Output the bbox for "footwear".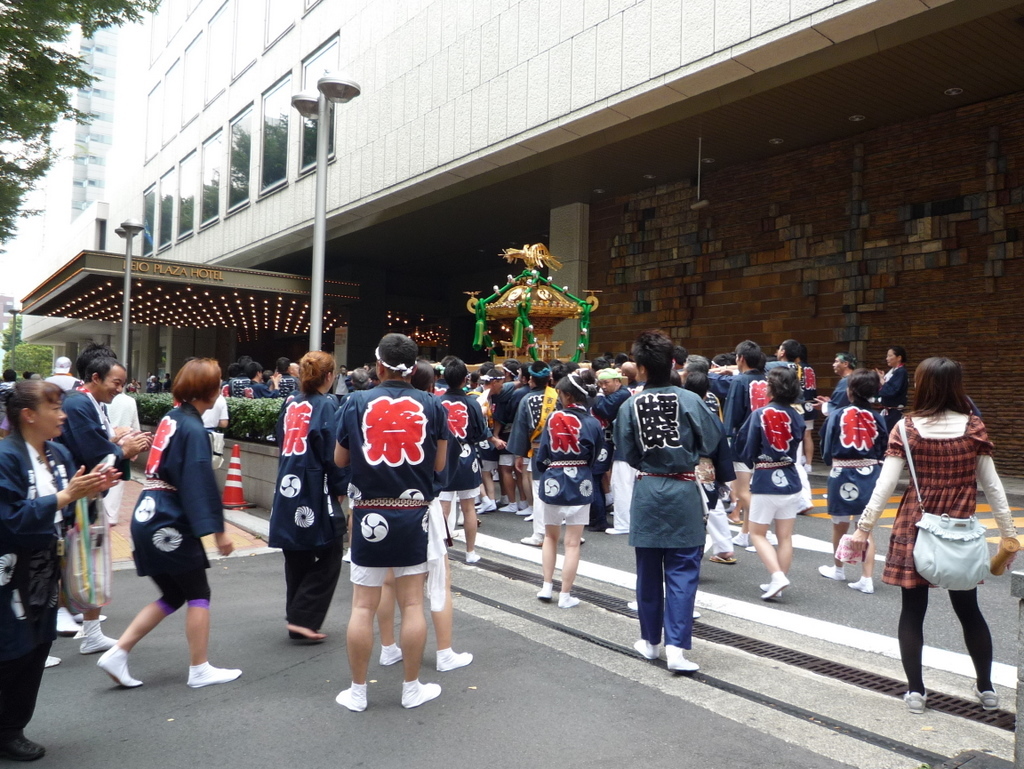
detection(744, 538, 771, 553).
